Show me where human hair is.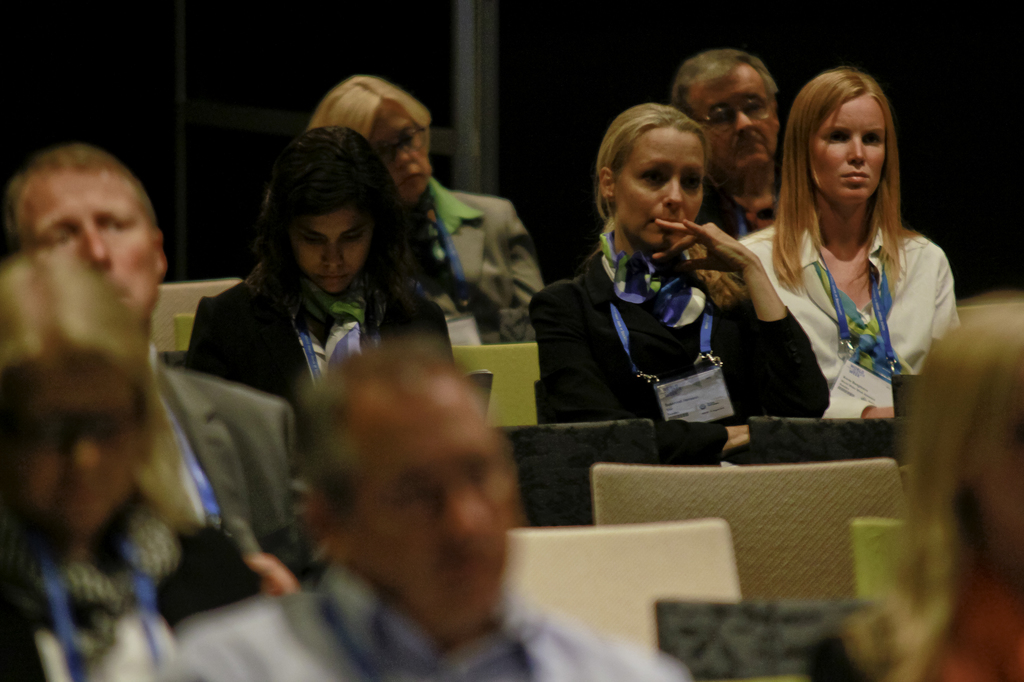
human hair is at region(308, 74, 434, 143).
